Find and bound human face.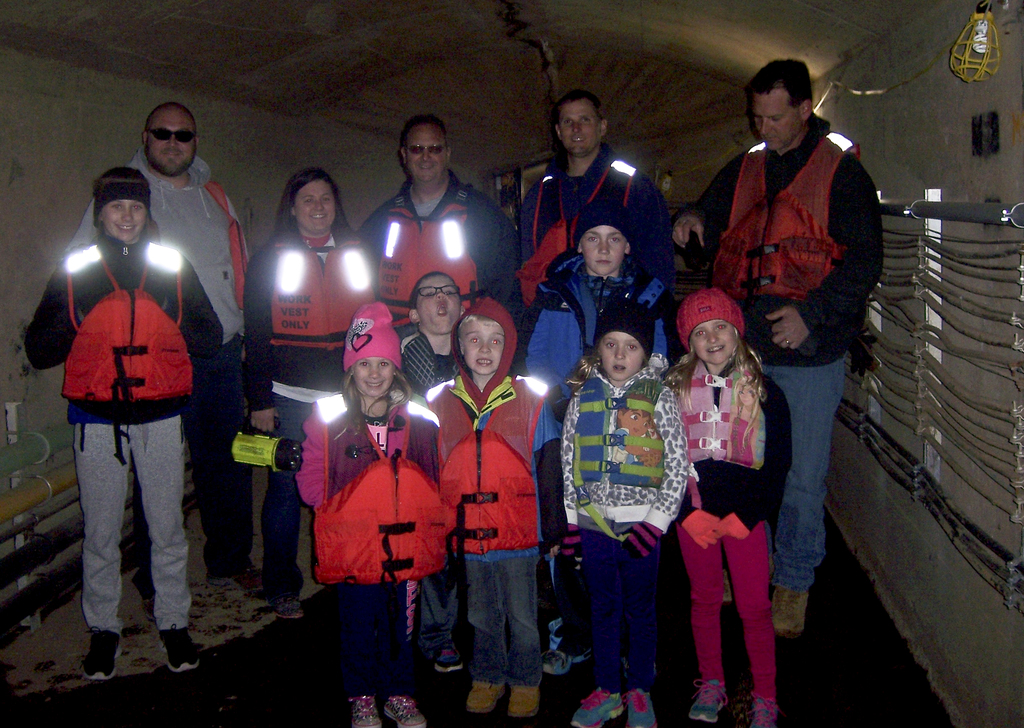
Bound: (740, 385, 756, 405).
